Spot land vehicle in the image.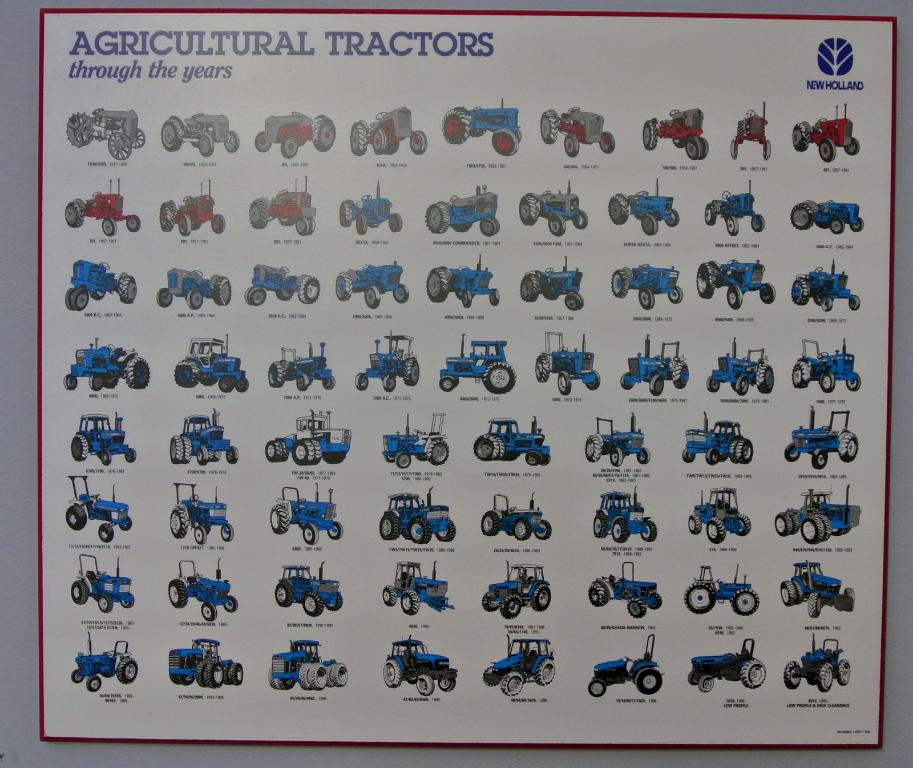
land vehicle found at [left=64, top=475, right=130, bottom=545].
